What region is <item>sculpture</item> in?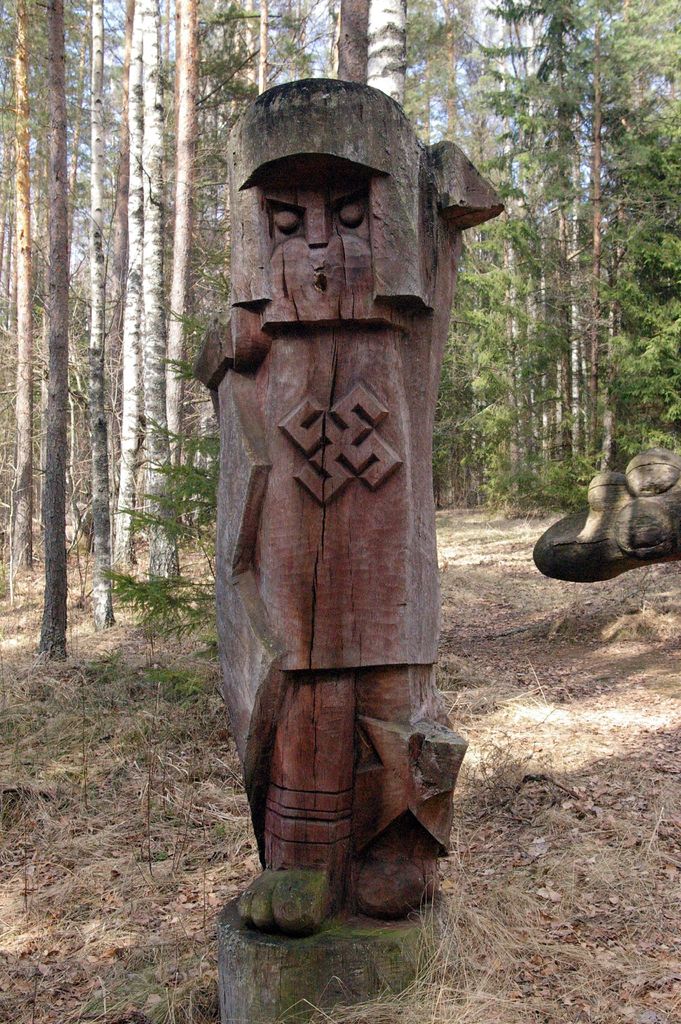
[left=201, top=67, right=500, bottom=931].
